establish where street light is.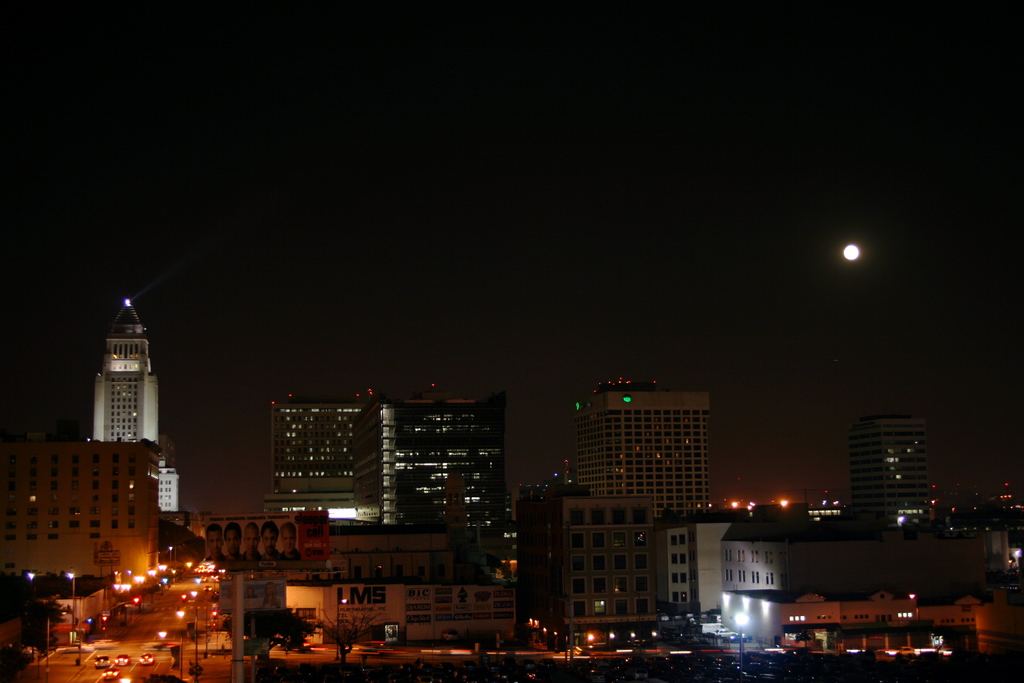
Established at x1=169 y1=607 x2=186 y2=682.
